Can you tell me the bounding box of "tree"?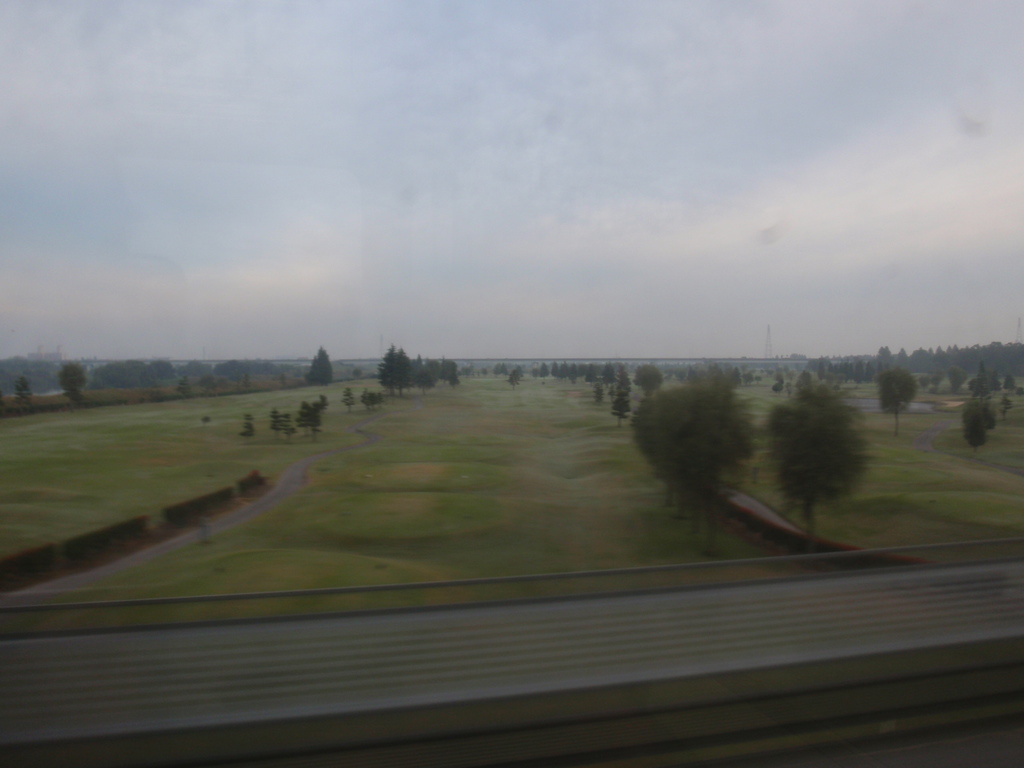
locate(632, 377, 755, 558).
